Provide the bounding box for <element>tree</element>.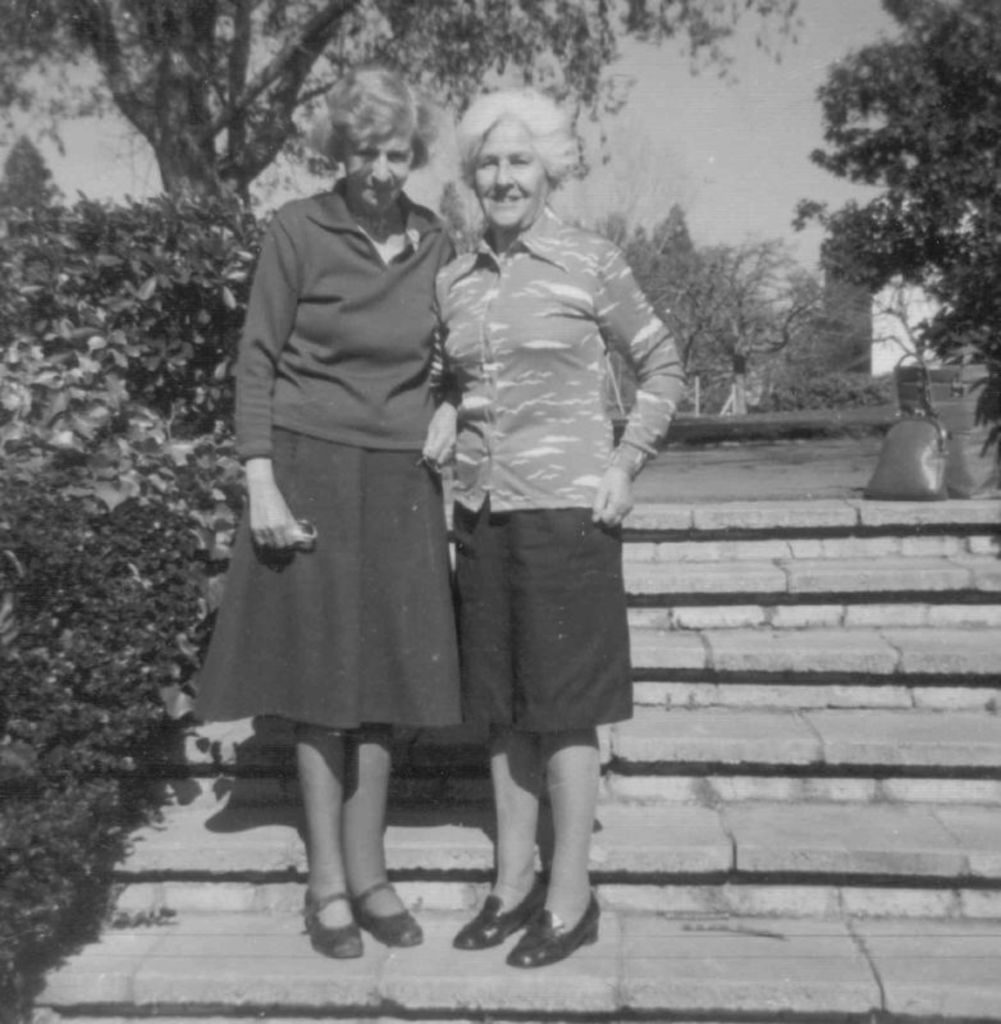
(0, 137, 65, 220).
